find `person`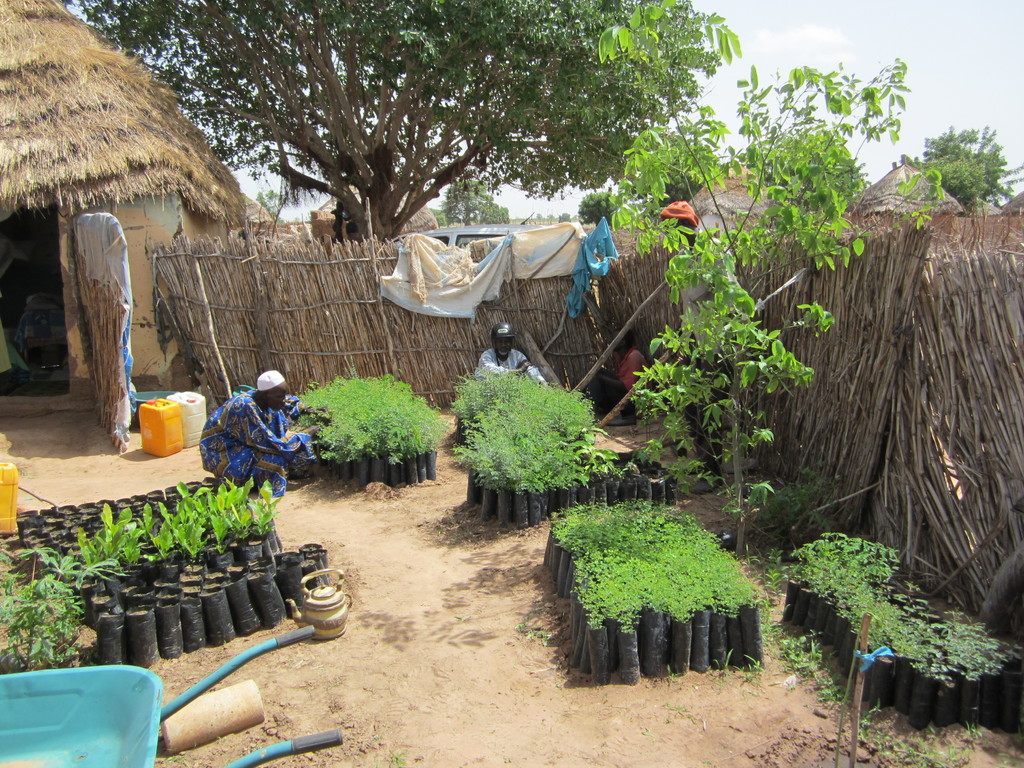
589/327/652/428
